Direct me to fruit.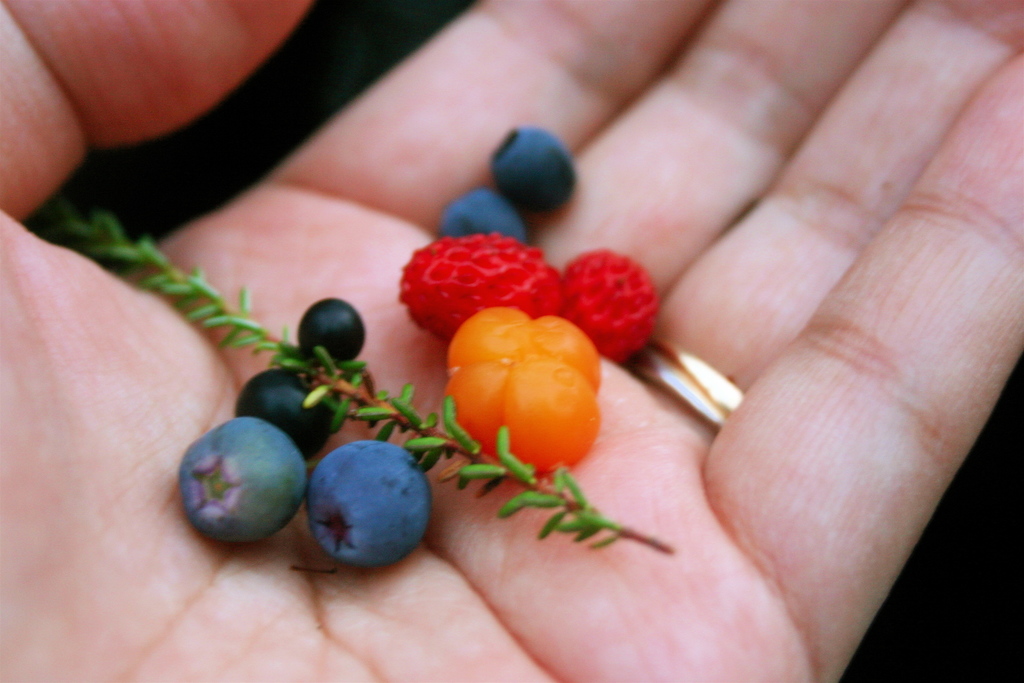
Direction: [177,415,308,548].
